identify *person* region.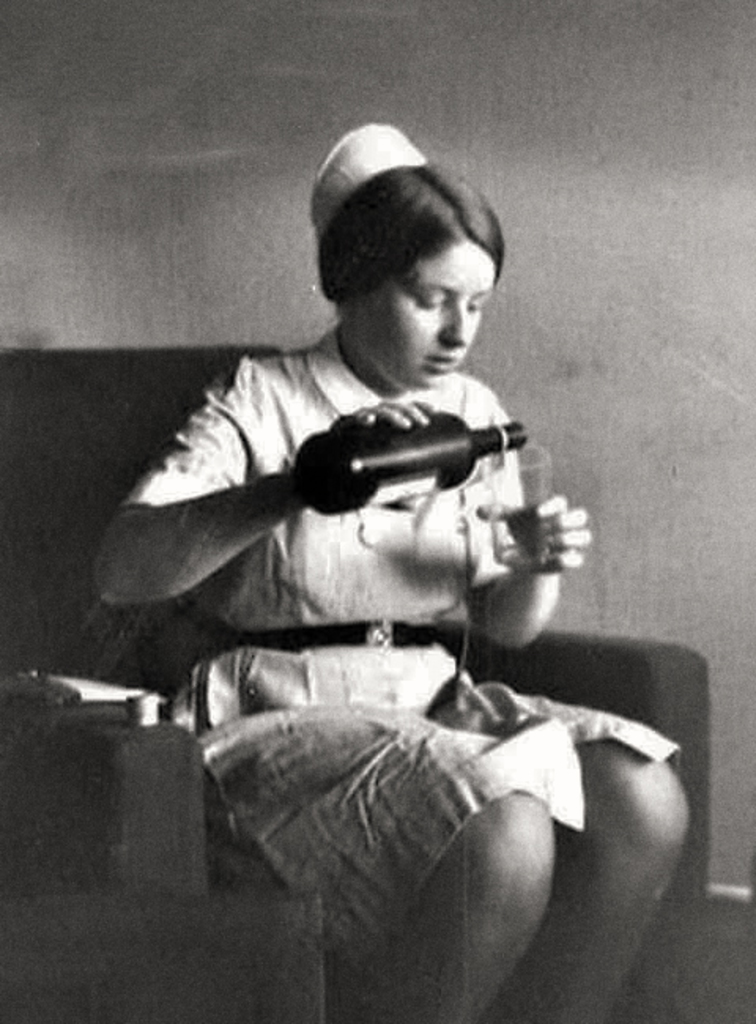
Region: box=[88, 153, 691, 1022].
